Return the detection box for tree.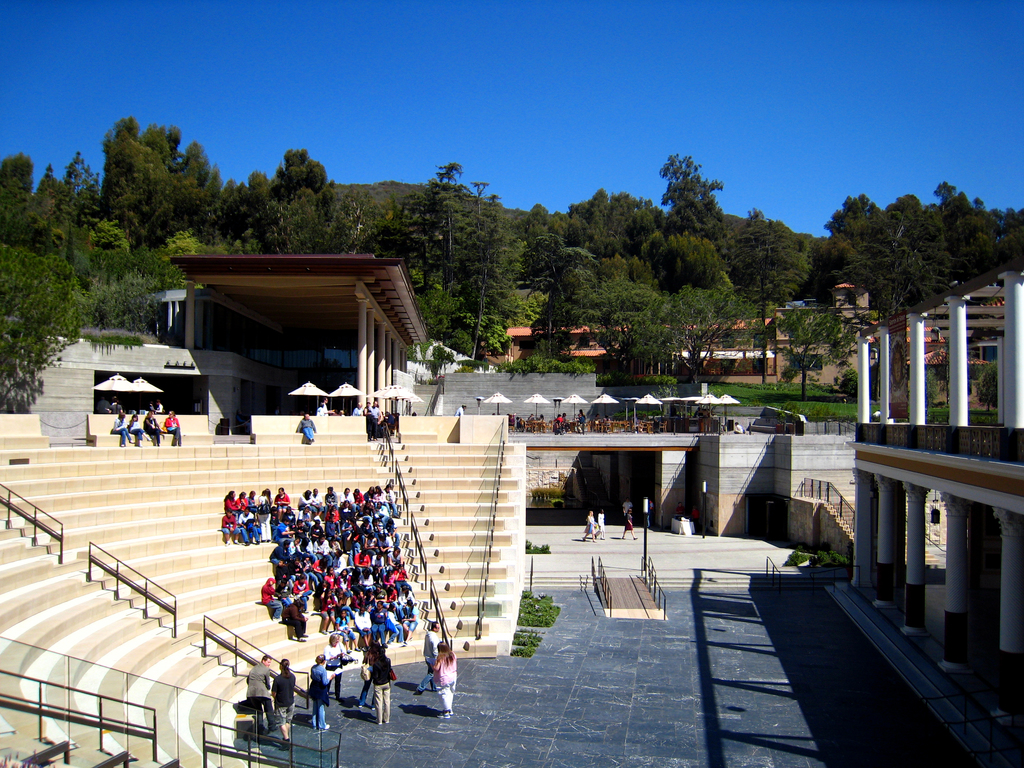
x1=526 y1=230 x2=609 y2=355.
